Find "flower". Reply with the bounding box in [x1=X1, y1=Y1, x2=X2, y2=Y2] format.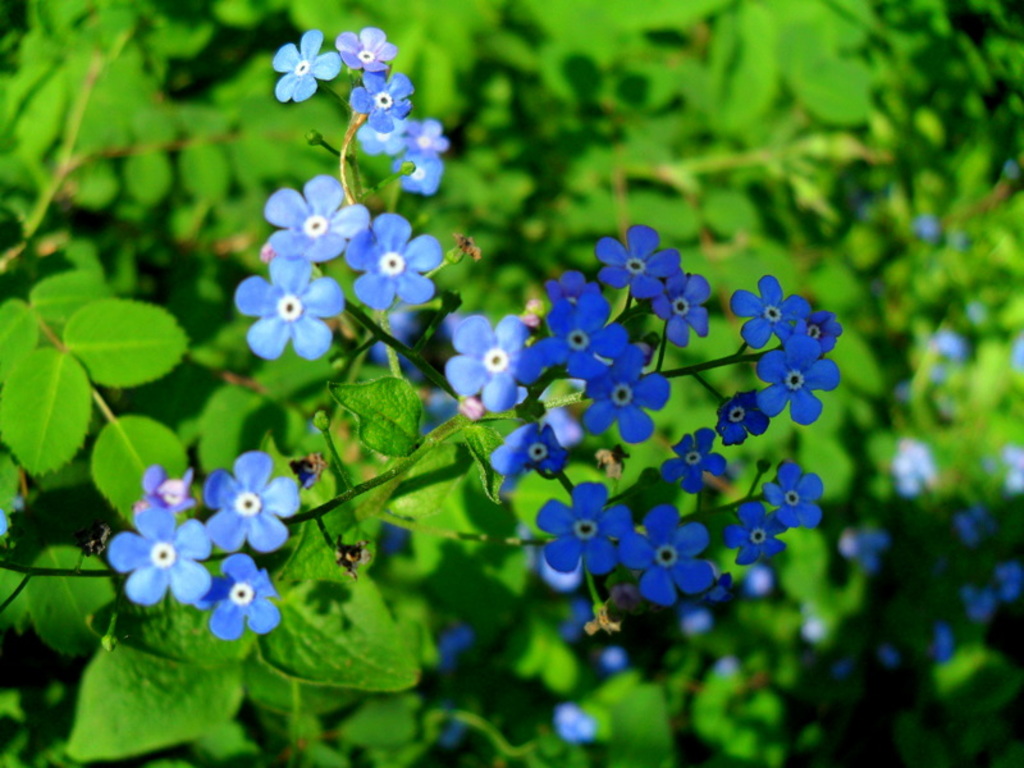
[x1=538, y1=289, x2=627, y2=378].
